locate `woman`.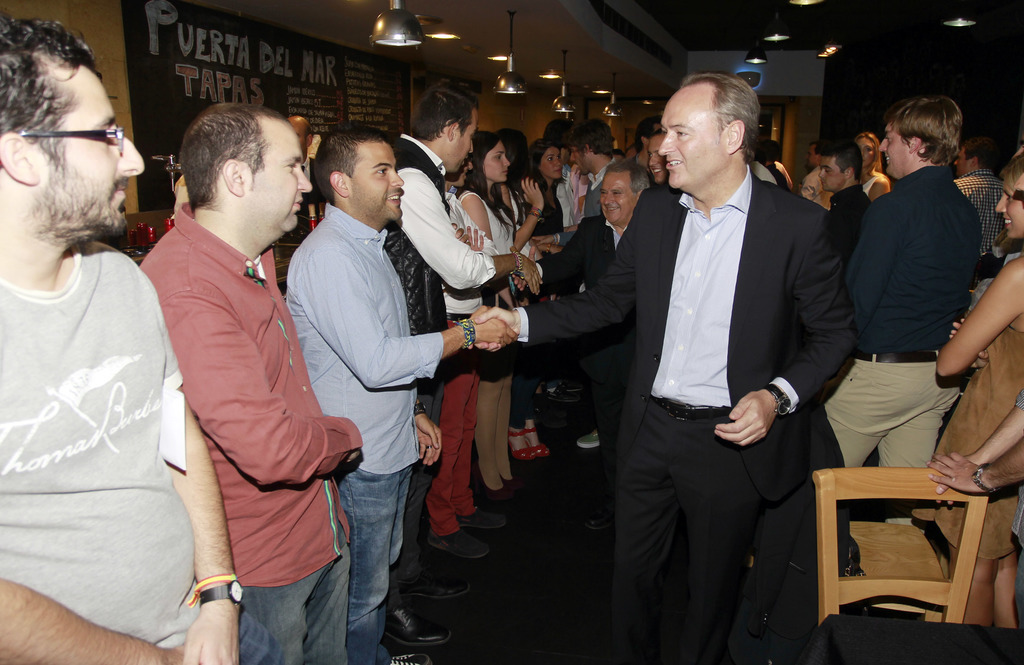
Bounding box: region(458, 136, 541, 509).
